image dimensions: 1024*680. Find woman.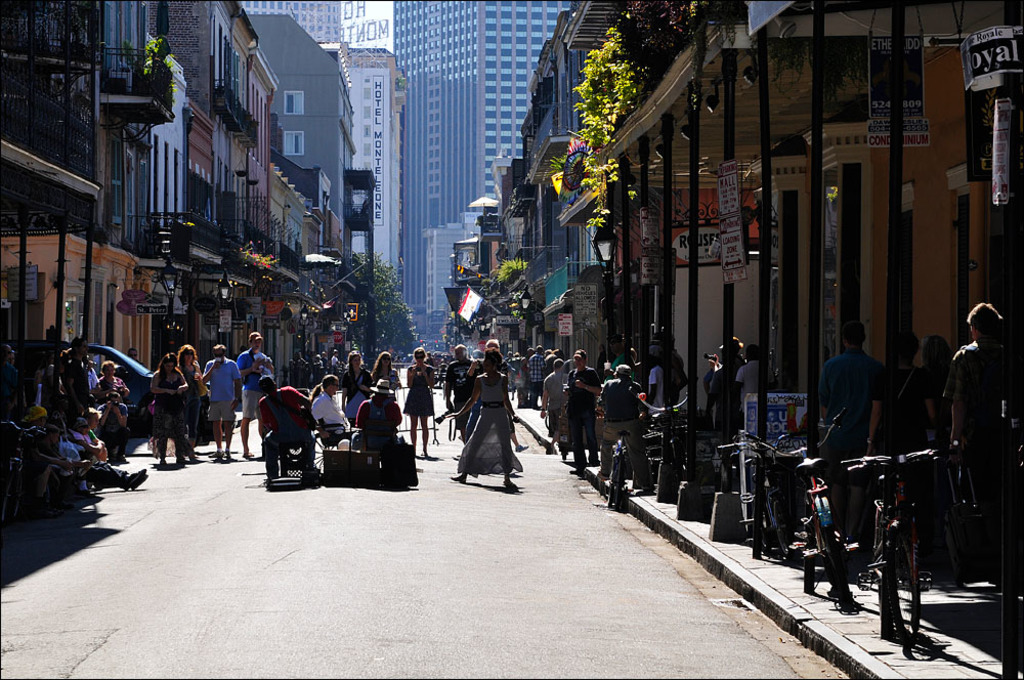
<region>91, 362, 128, 405</region>.
